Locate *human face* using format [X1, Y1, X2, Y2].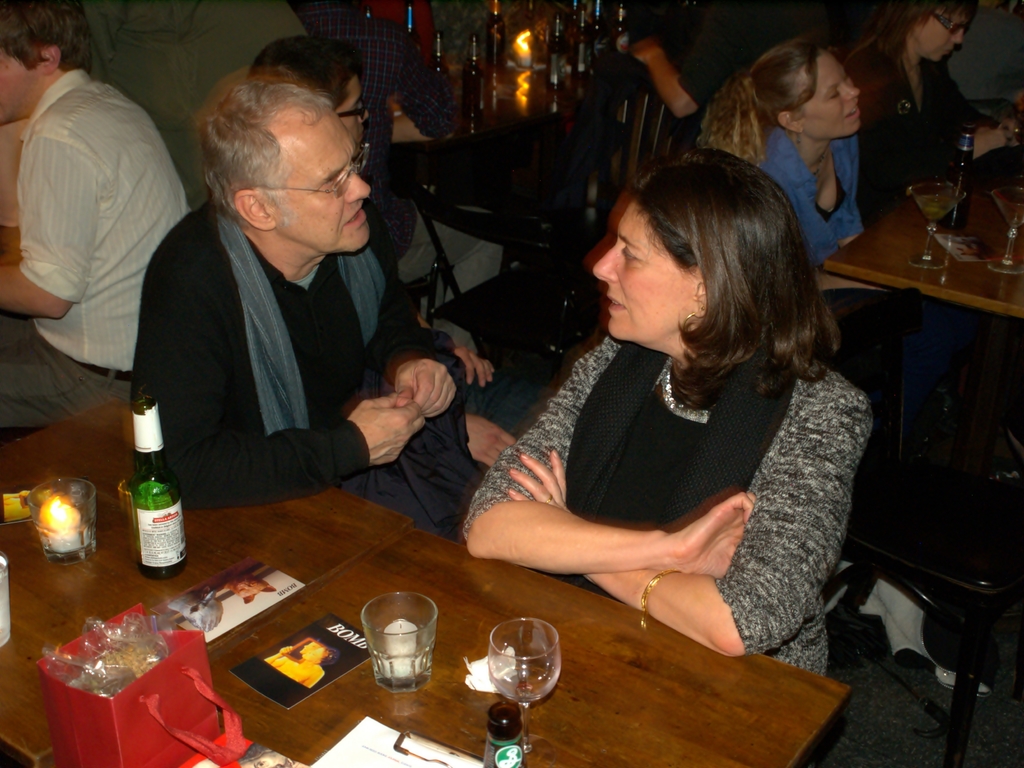
[271, 113, 371, 250].
